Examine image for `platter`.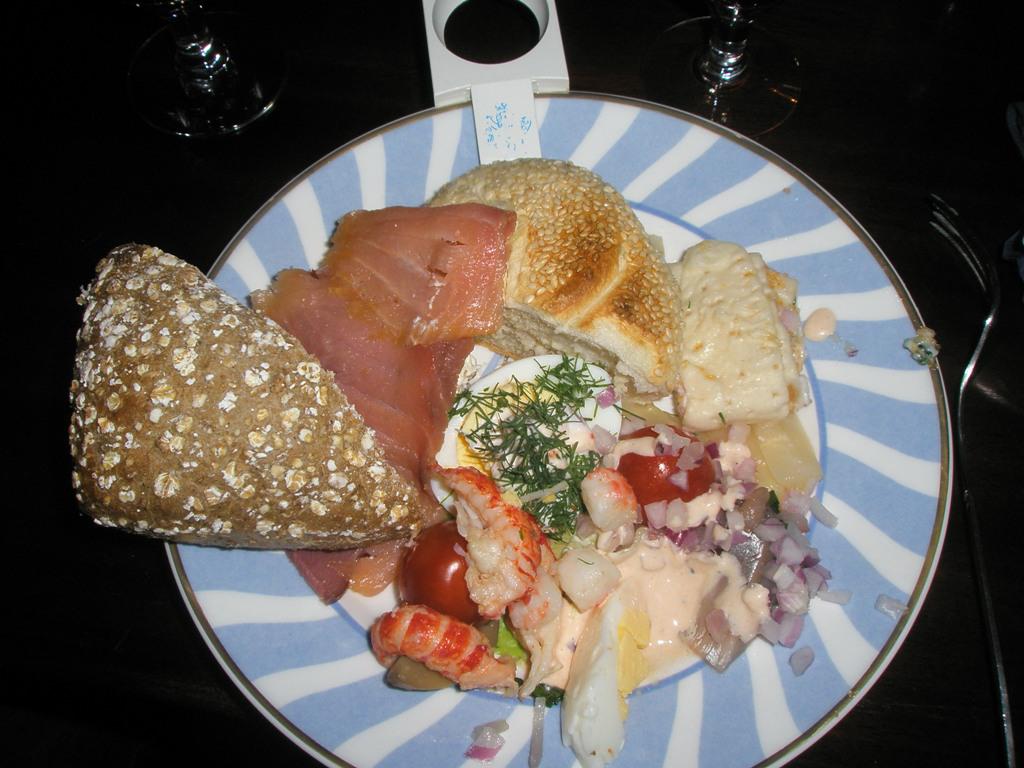
Examination result: {"left": 168, "top": 93, "right": 952, "bottom": 767}.
